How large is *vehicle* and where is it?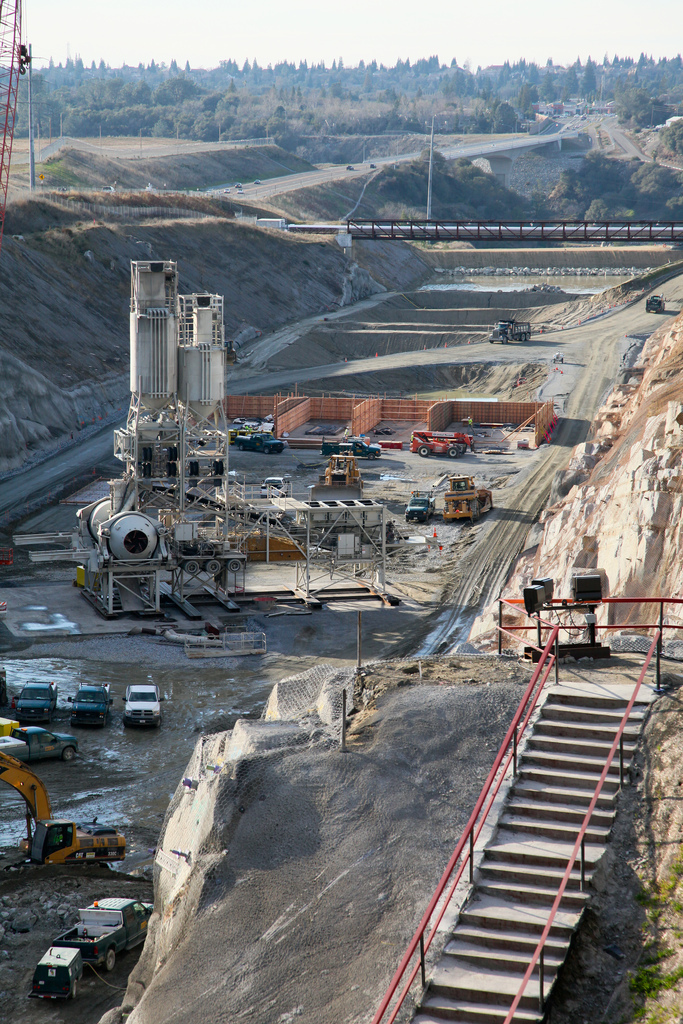
Bounding box: detection(118, 682, 161, 732).
